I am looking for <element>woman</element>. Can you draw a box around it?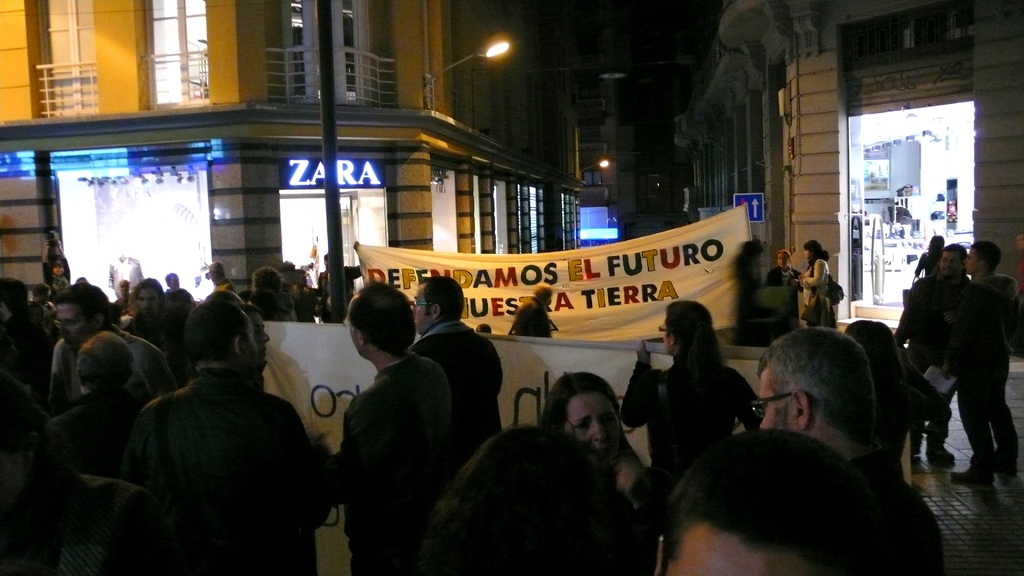
Sure, the bounding box is left=615, top=298, right=767, bottom=498.
